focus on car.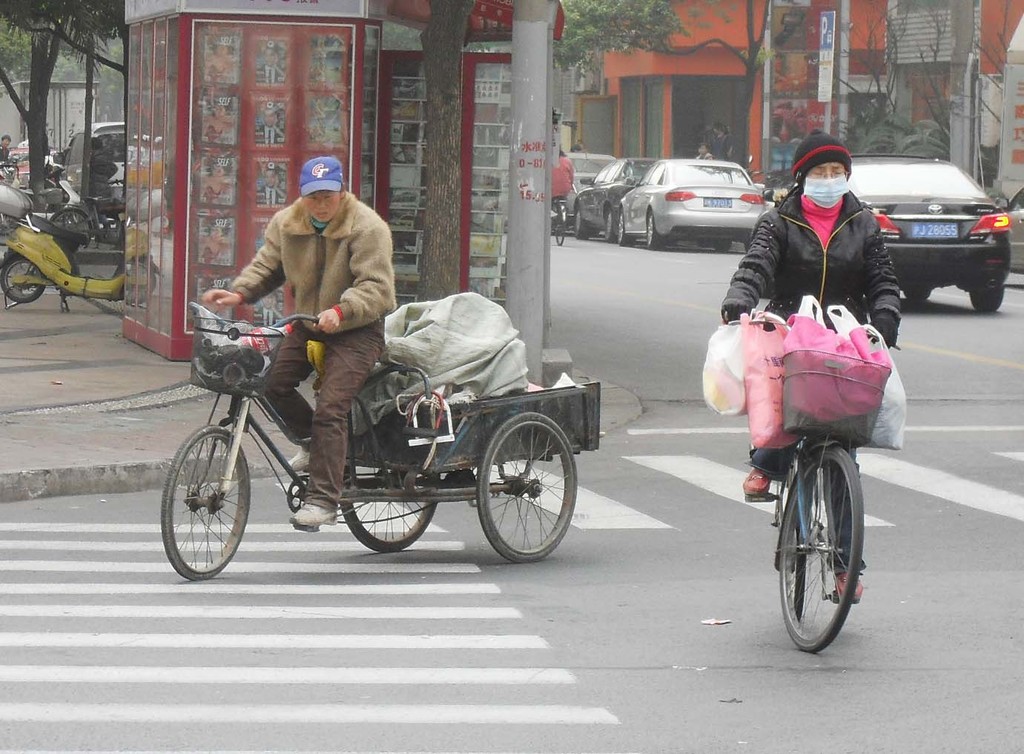
Focused at [left=53, top=119, right=128, bottom=197].
